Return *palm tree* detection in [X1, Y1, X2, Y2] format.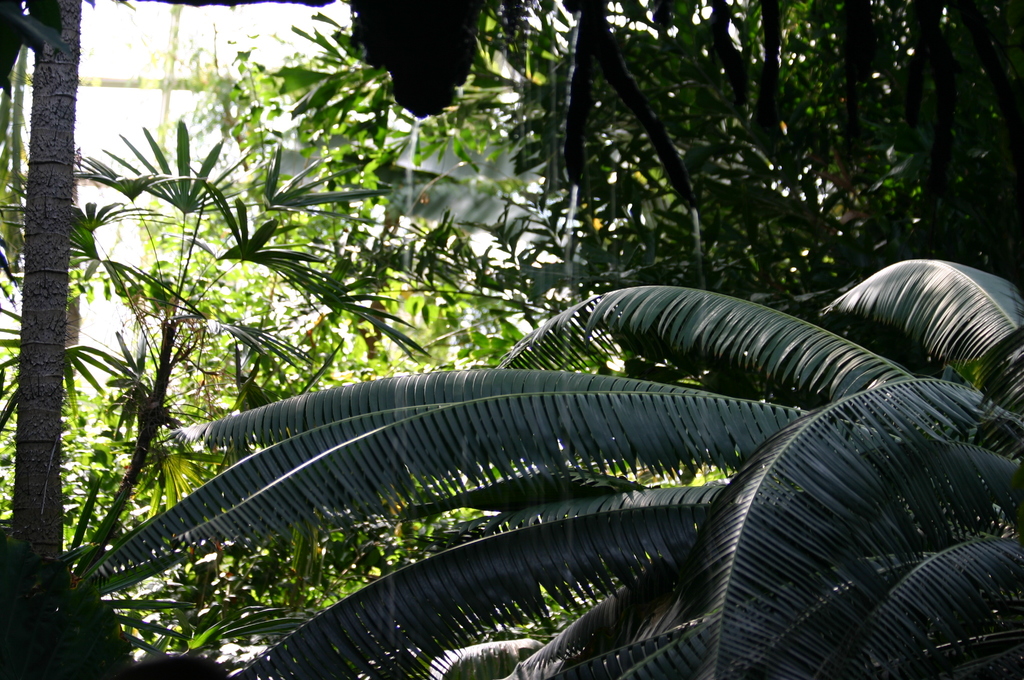
[58, 249, 1023, 679].
